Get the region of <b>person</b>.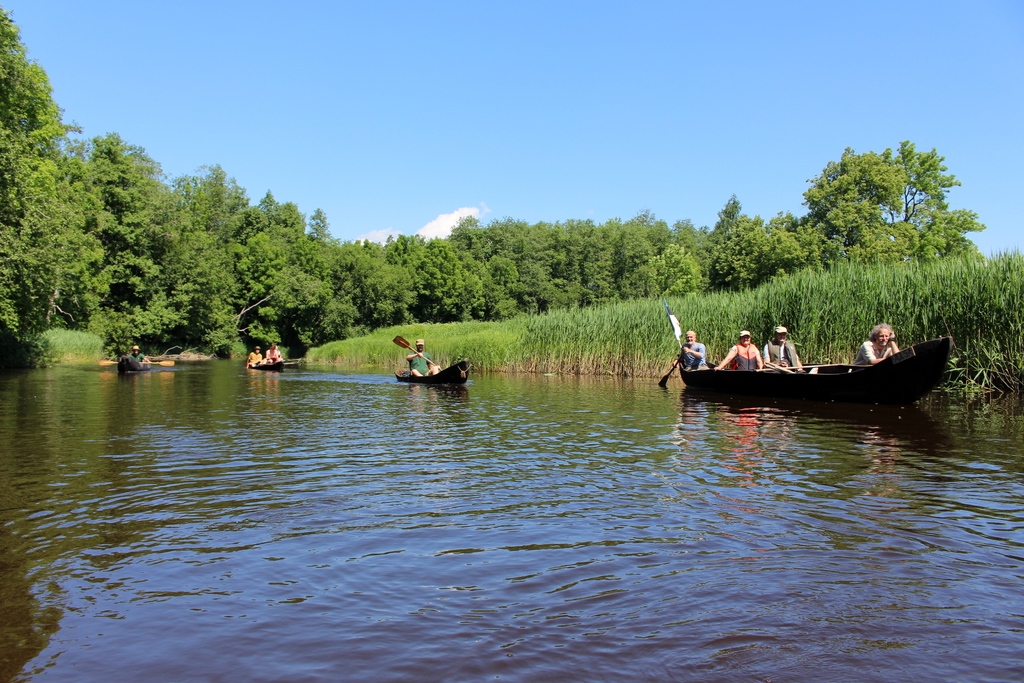
[left=268, top=343, right=284, bottom=358].
